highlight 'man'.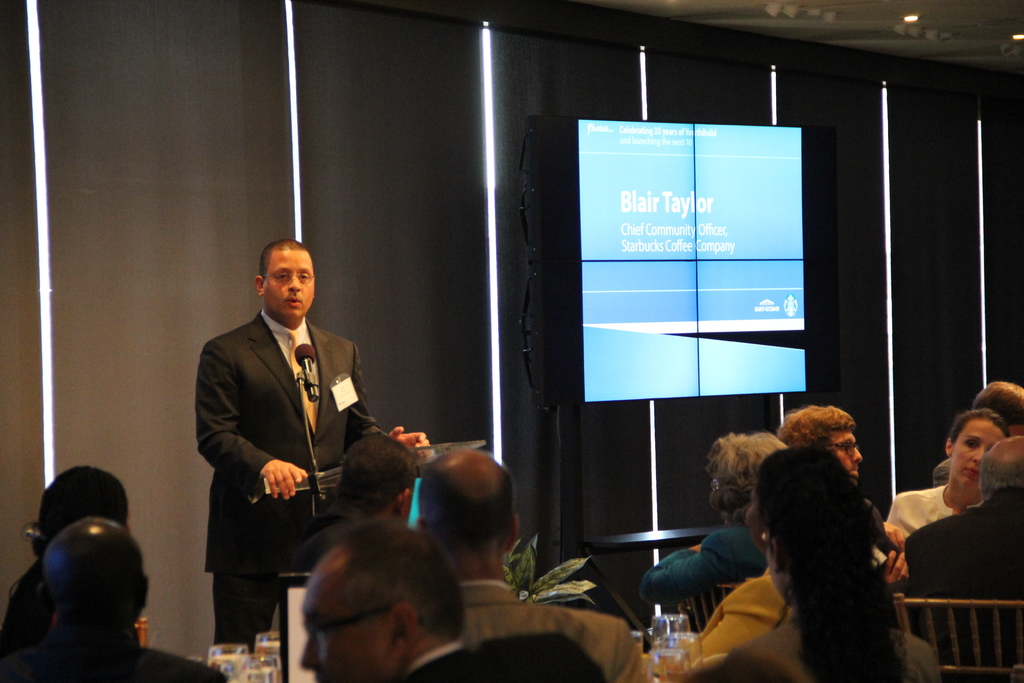
Highlighted region: (902,434,1023,682).
